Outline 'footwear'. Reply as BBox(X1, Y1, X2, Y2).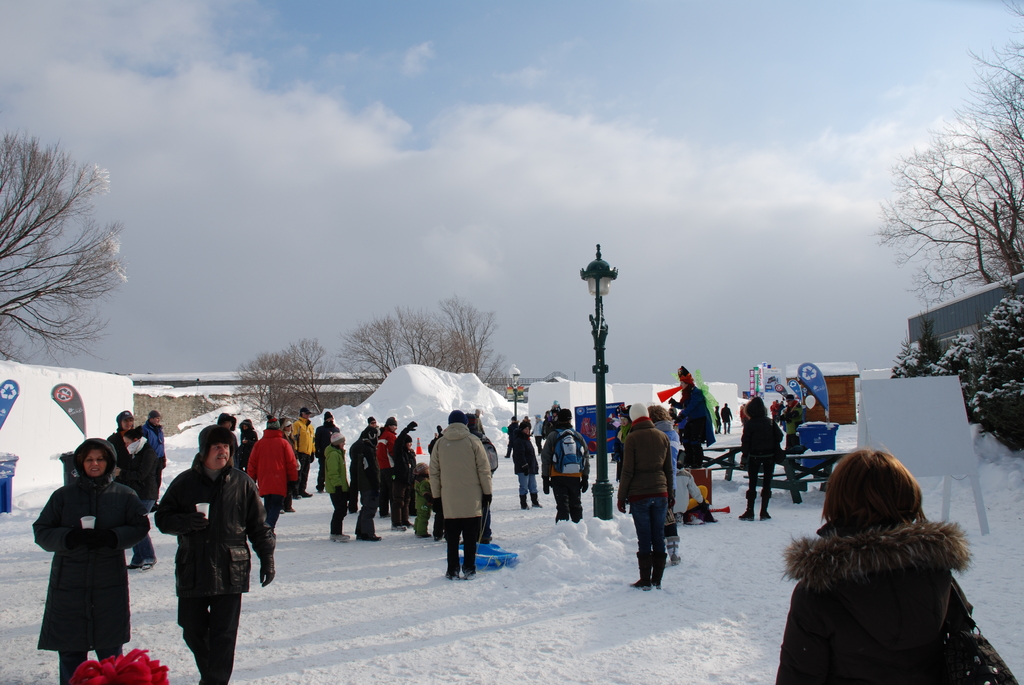
BBox(459, 567, 486, 578).
